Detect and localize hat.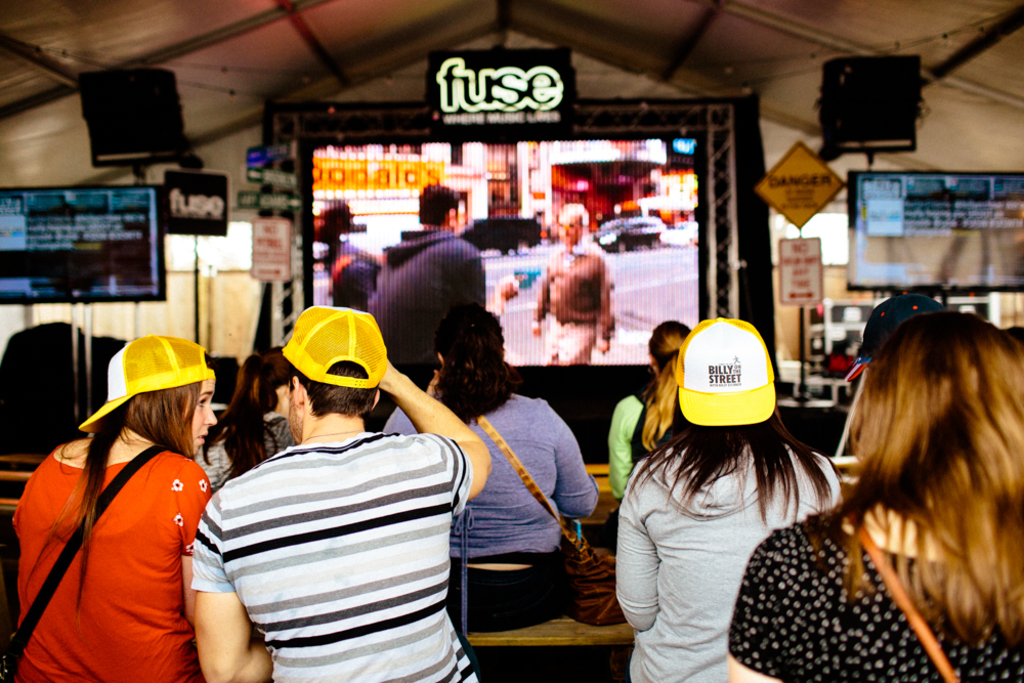
Localized at <box>671,312,777,421</box>.
